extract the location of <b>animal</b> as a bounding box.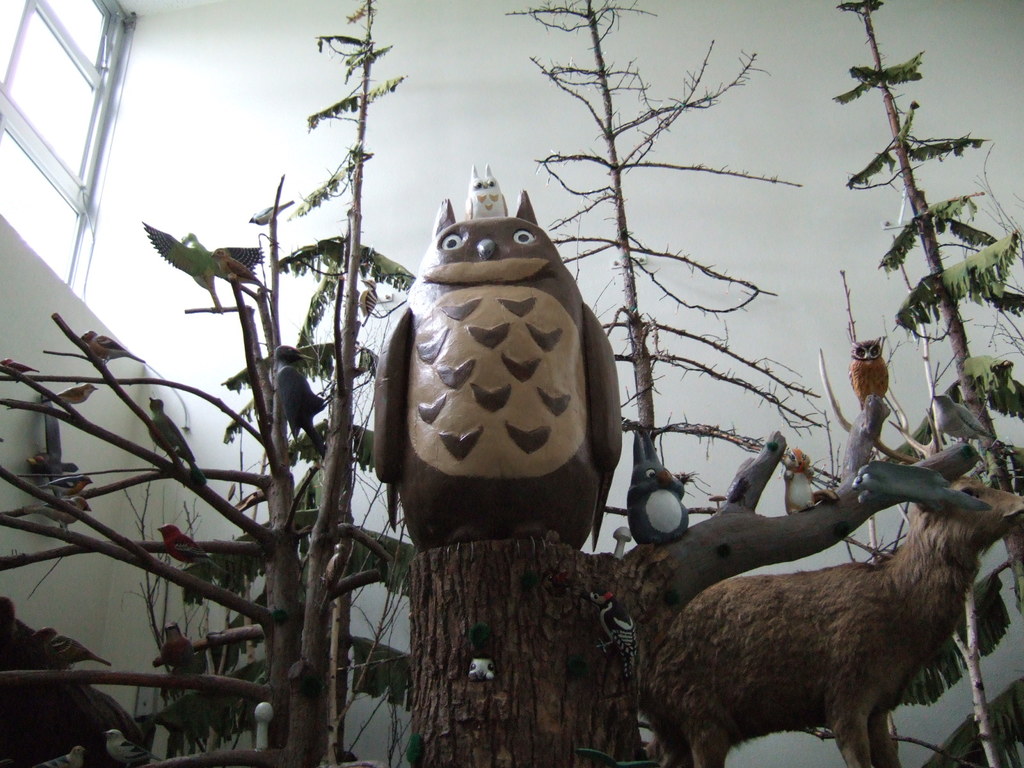
bbox(38, 472, 92, 497).
